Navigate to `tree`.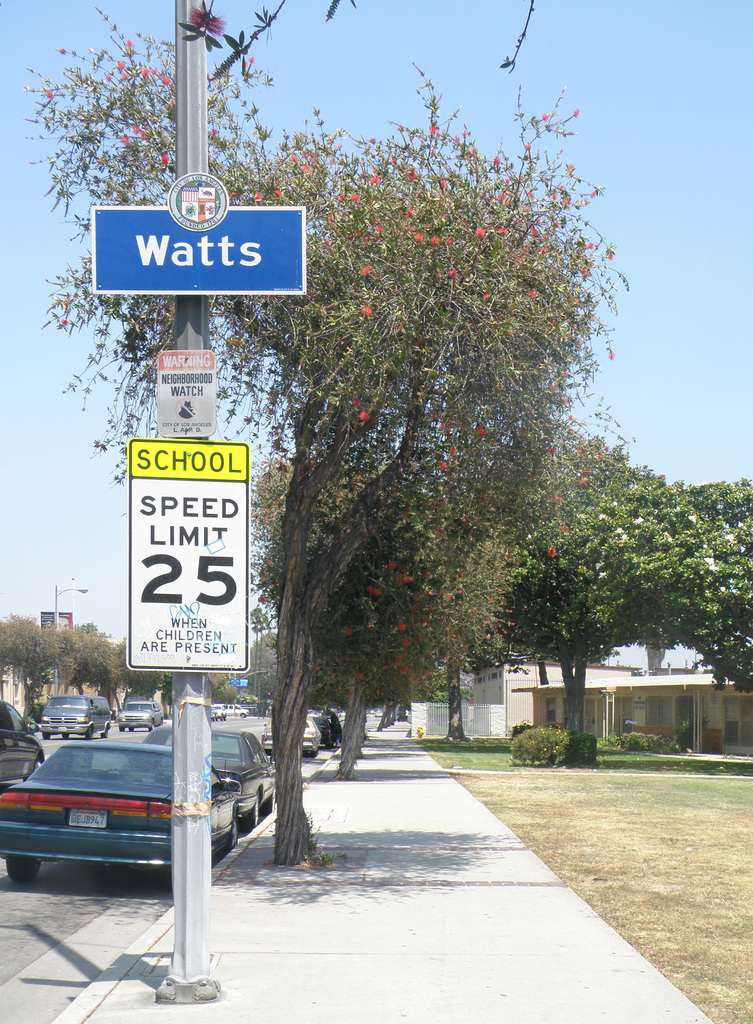
Navigation target: bbox=[330, 532, 523, 749].
